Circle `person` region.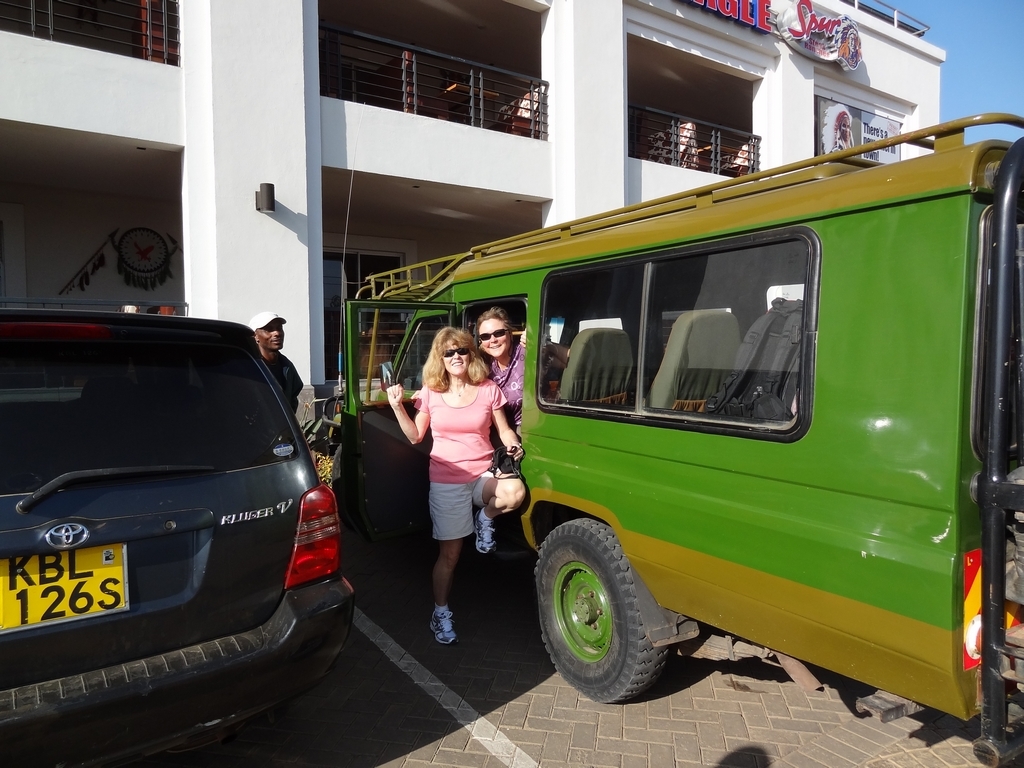
Region: (x1=251, y1=310, x2=303, y2=414).
